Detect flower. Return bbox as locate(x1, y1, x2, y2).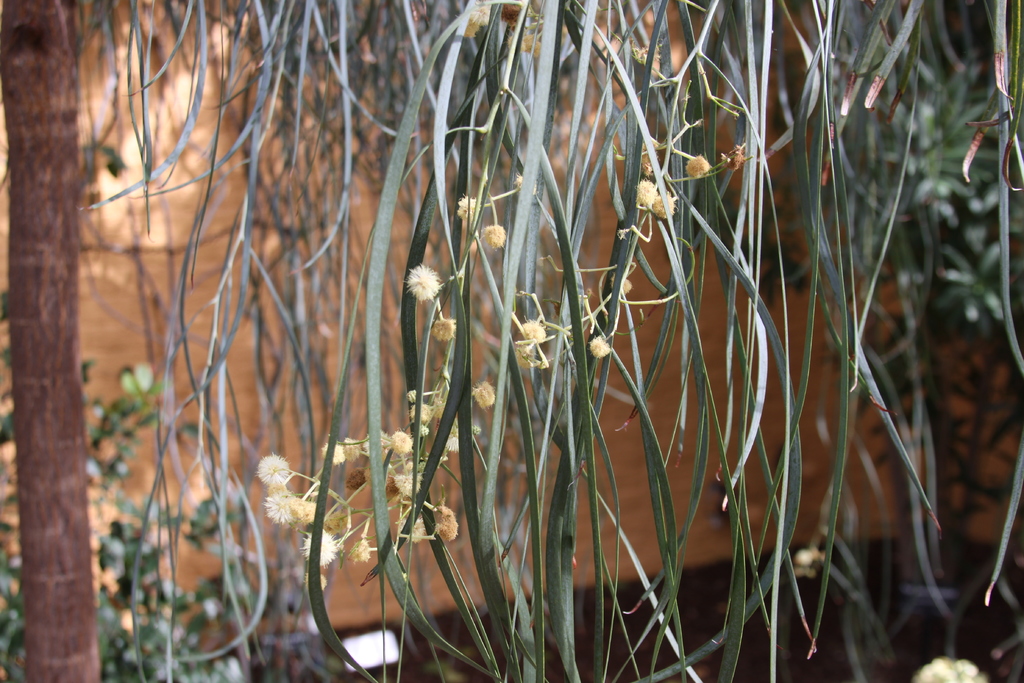
locate(253, 451, 294, 483).
